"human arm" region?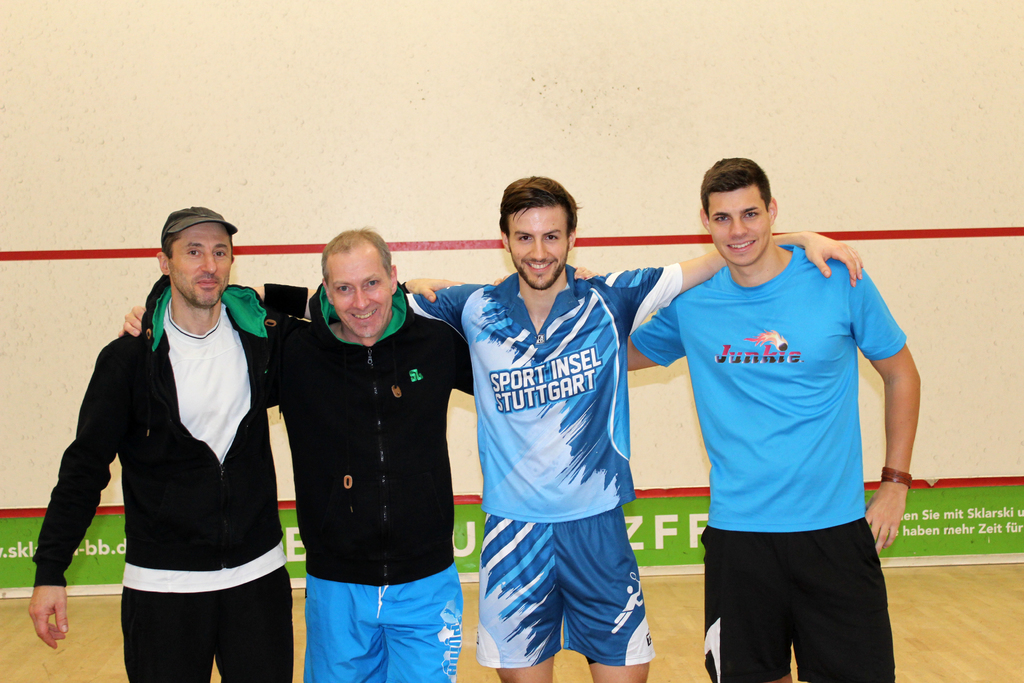
[255,278,465,336]
